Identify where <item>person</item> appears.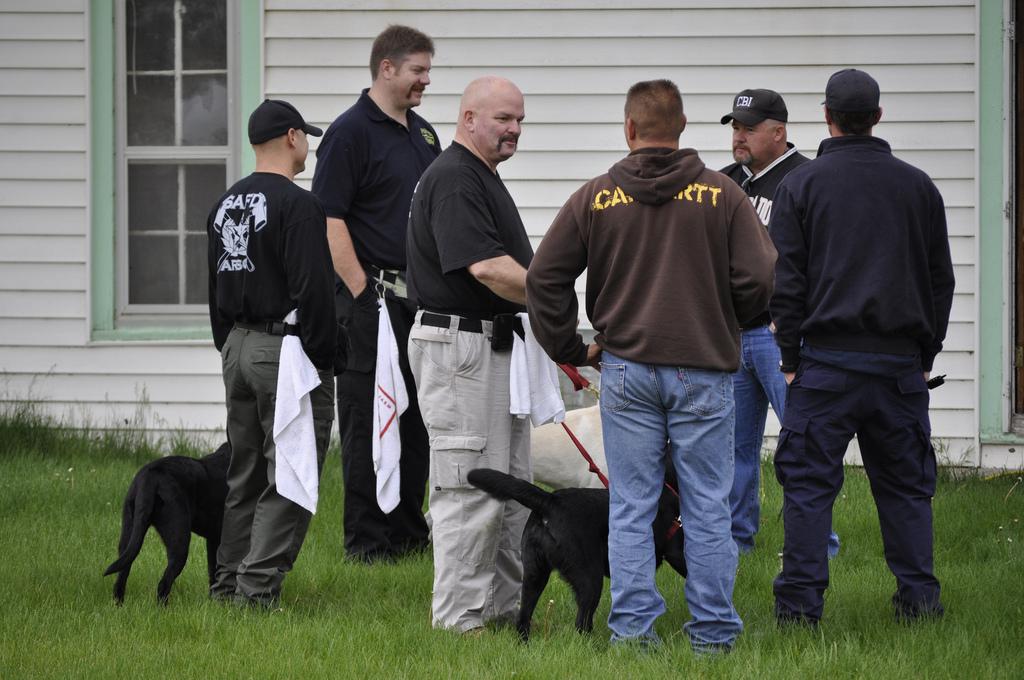
Appears at crop(710, 87, 840, 566).
